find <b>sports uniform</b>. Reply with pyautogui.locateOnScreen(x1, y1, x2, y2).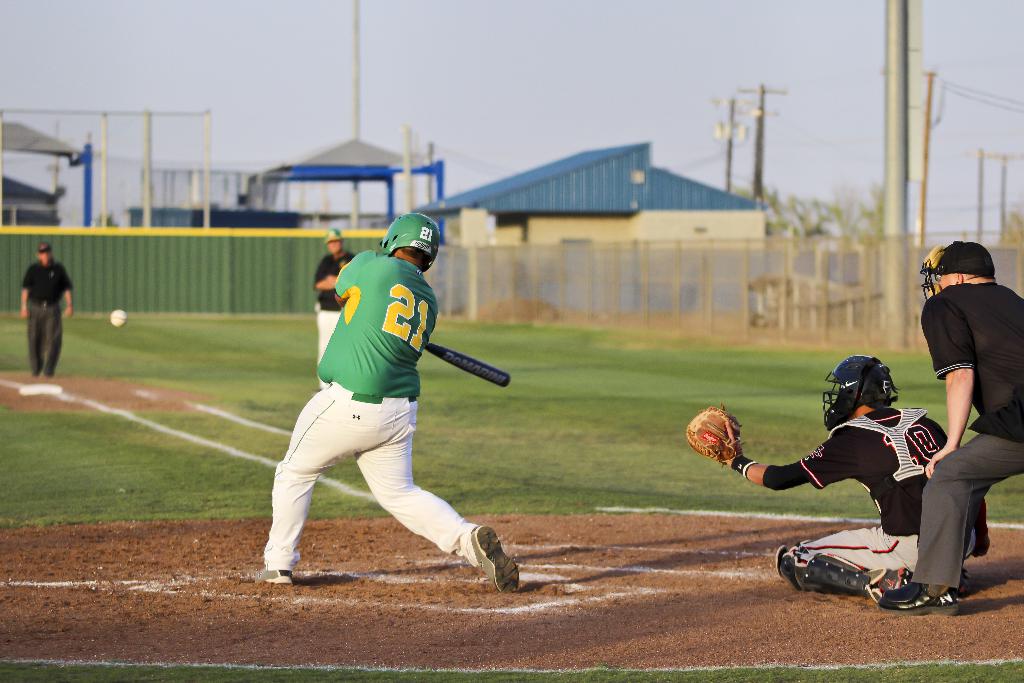
pyautogui.locateOnScreen(248, 215, 524, 584).
